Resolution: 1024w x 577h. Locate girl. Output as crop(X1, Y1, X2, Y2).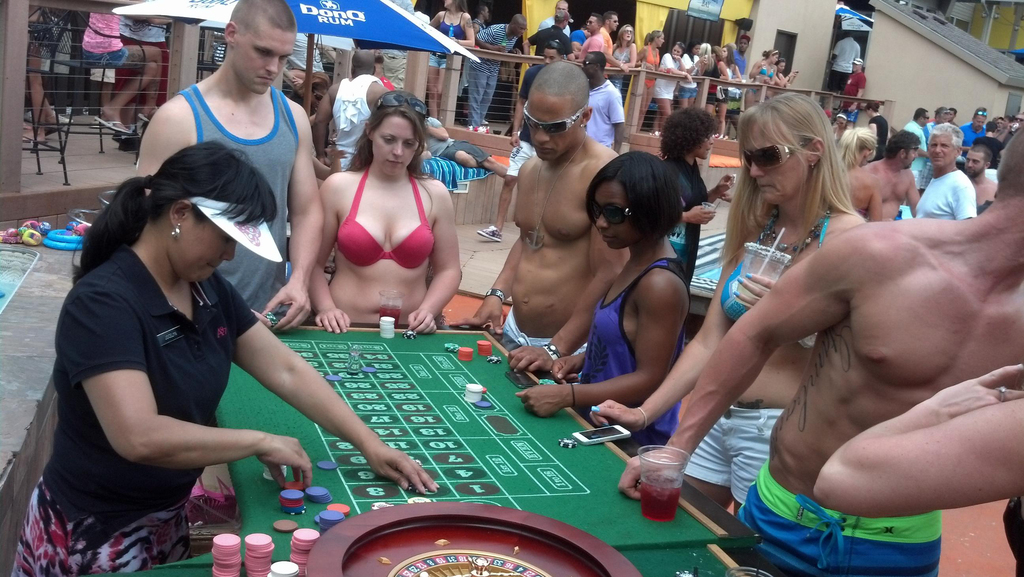
crop(609, 25, 635, 89).
